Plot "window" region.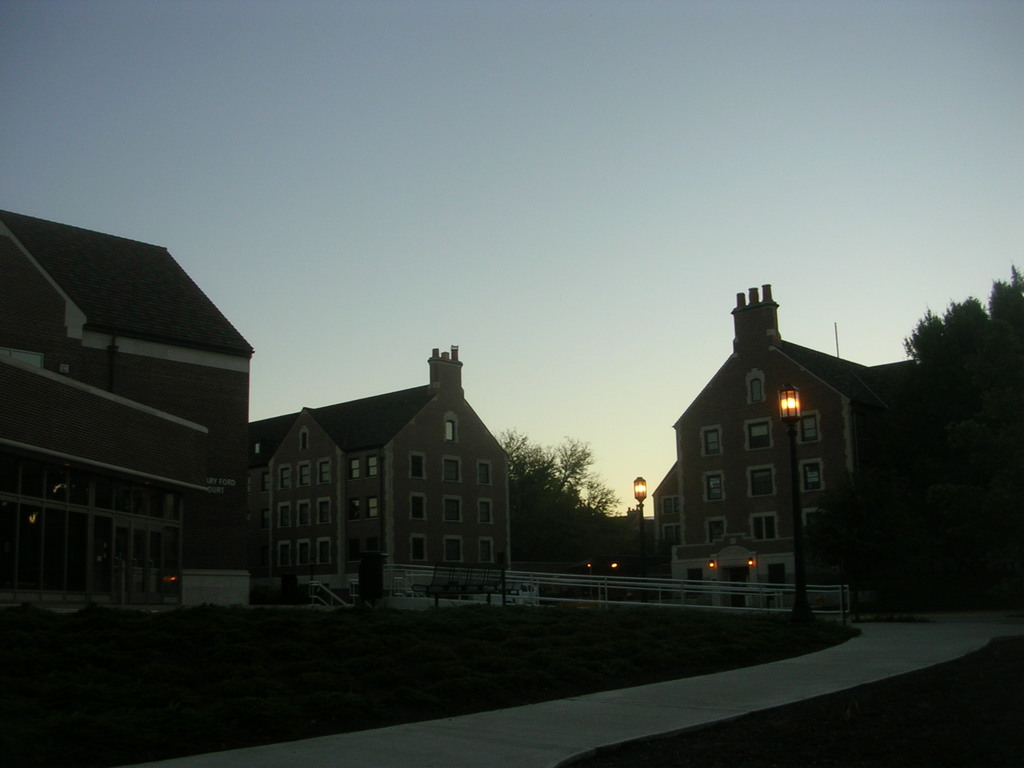
Plotted at 350, 458, 361, 481.
